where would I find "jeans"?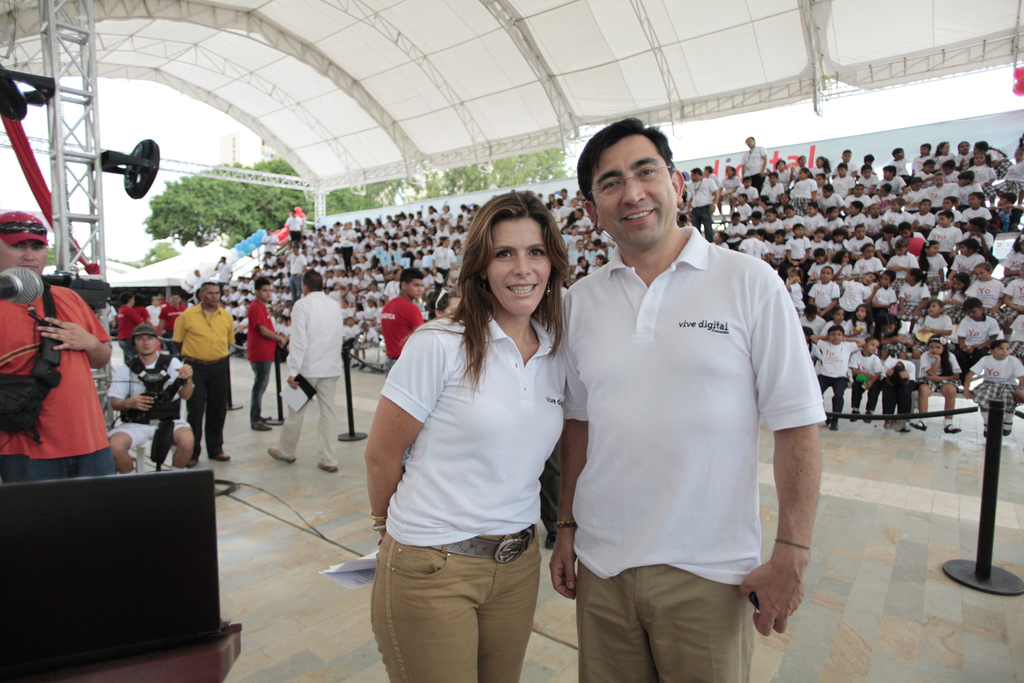
At bbox=(0, 436, 115, 478).
